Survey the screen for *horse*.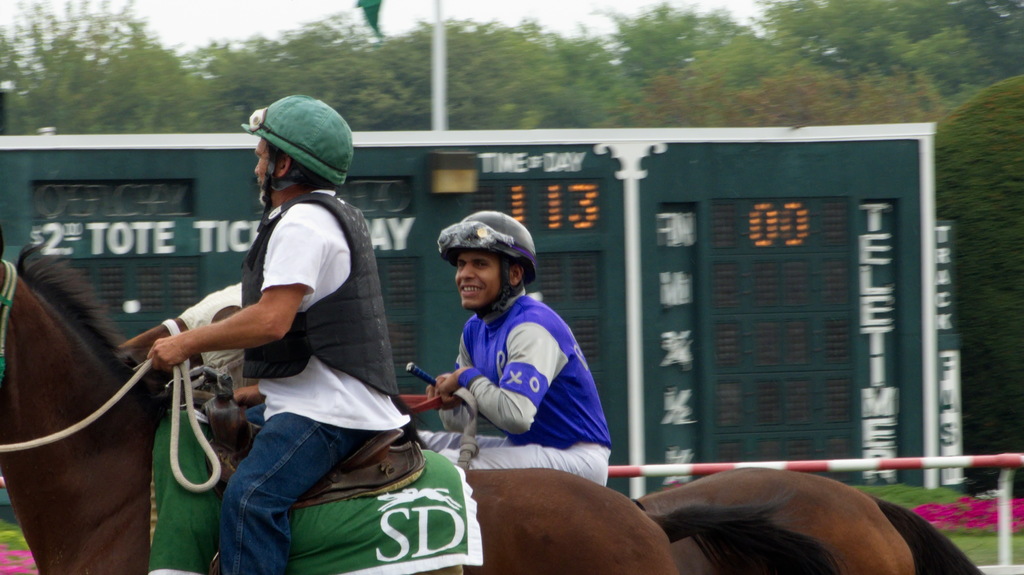
Survey found: (left=630, top=463, right=977, bottom=574).
